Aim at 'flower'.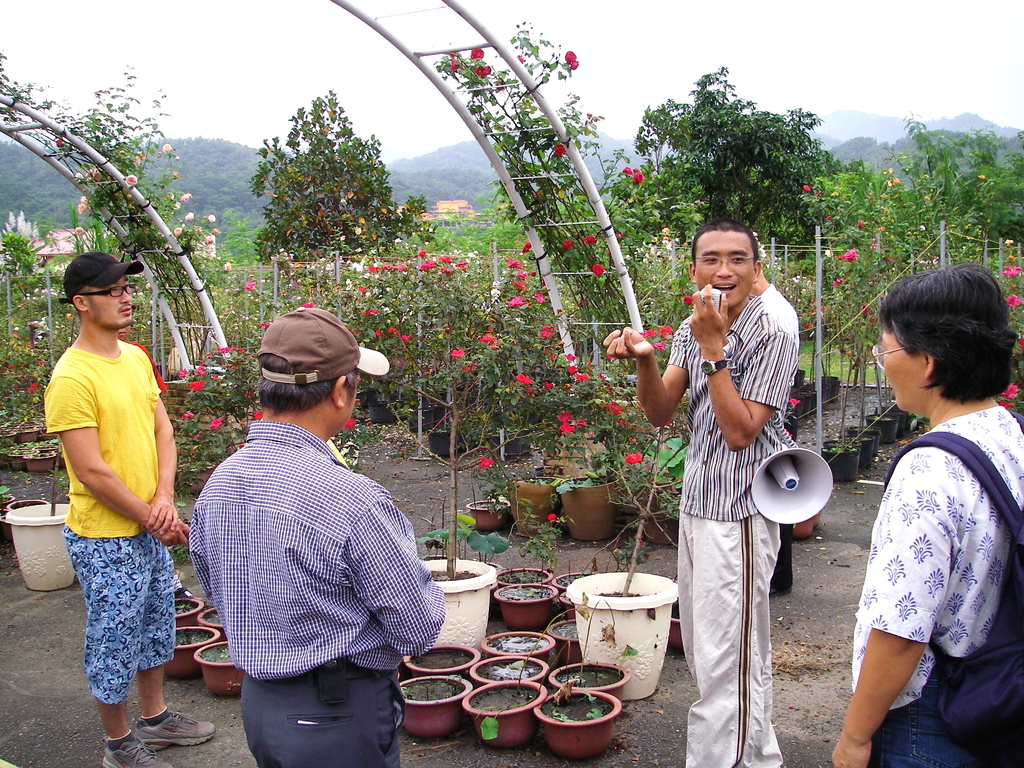
Aimed at rect(1005, 263, 1020, 278).
